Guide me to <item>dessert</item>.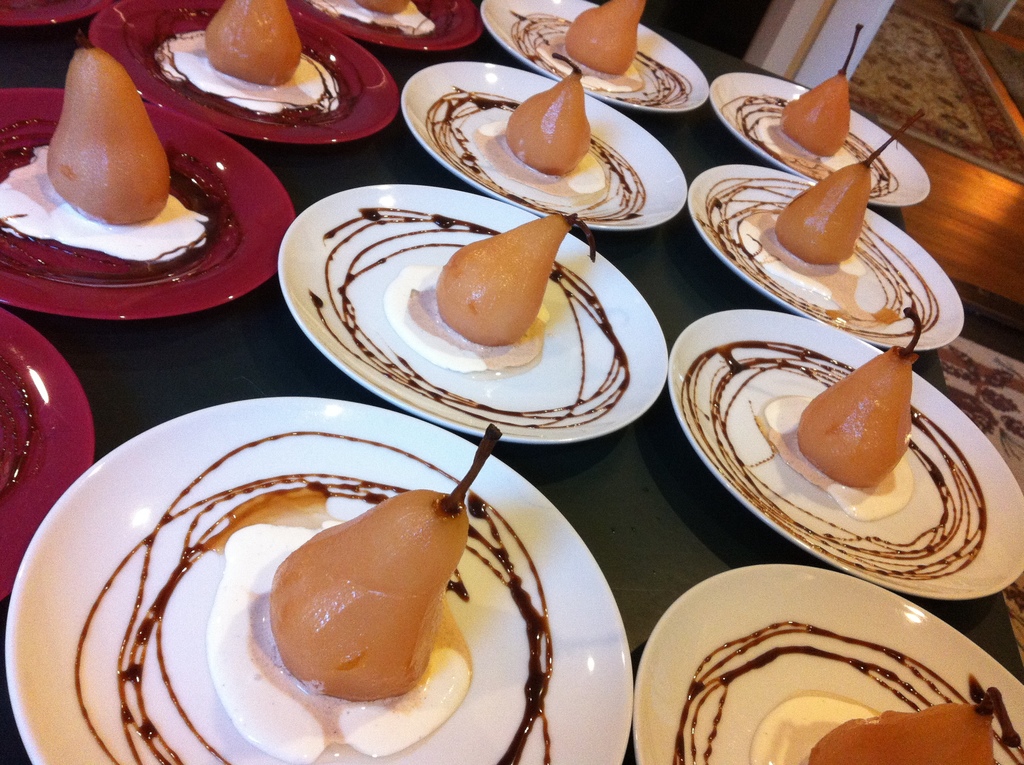
Guidance: pyautogui.locateOnScreen(705, 113, 941, 341).
